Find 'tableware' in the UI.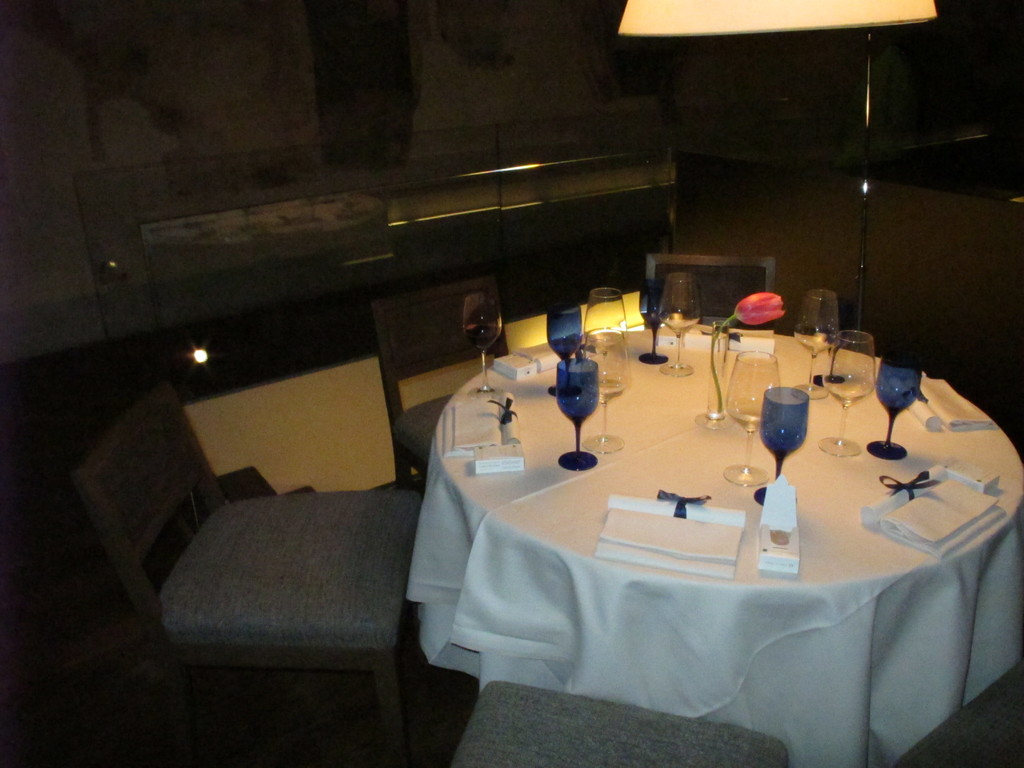
UI element at l=657, t=274, r=702, b=378.
